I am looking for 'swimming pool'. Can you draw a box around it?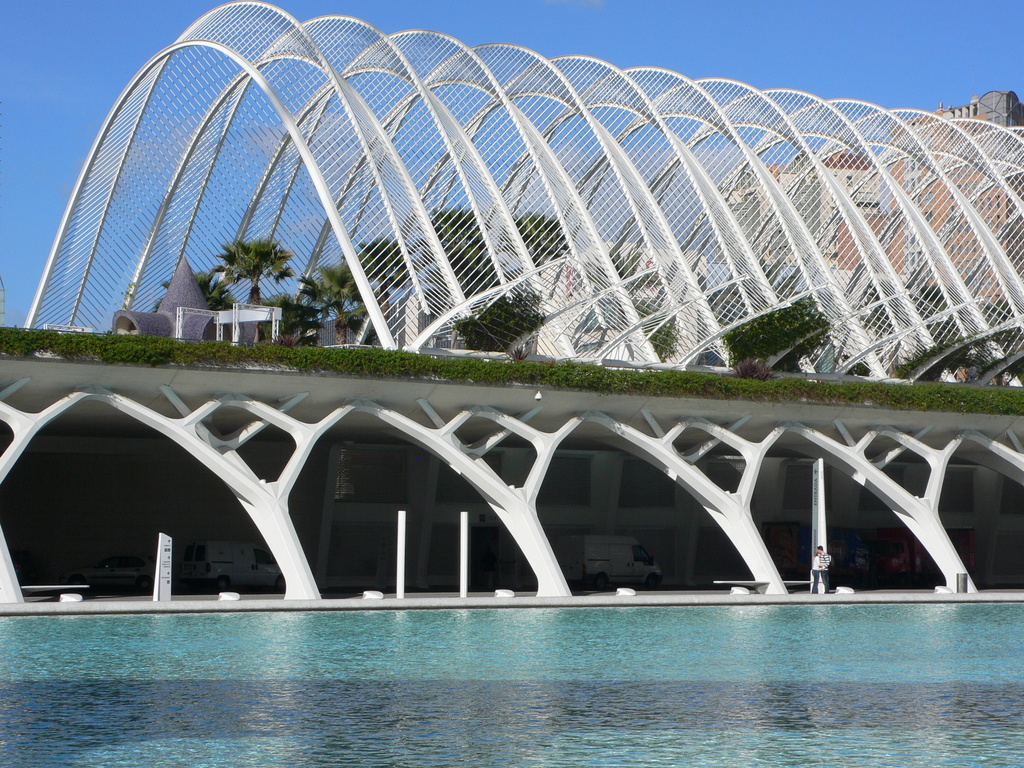
Sure, the bounding box is l=0, t=593, r=1023, b=767.
